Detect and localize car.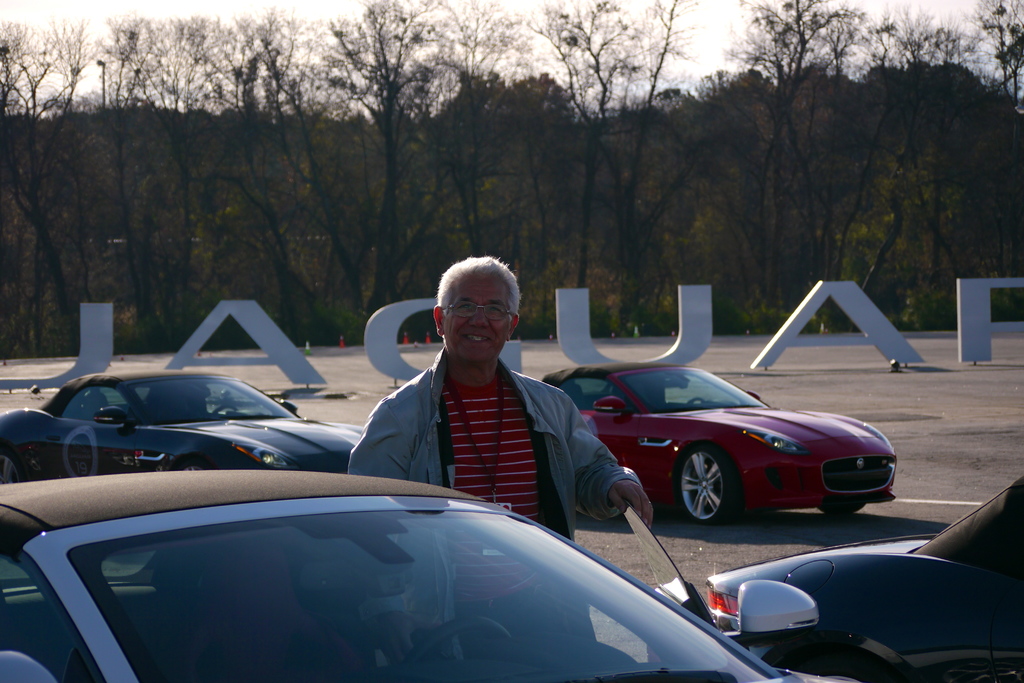
Localized at bbox=[0, 468, 821, 682].
